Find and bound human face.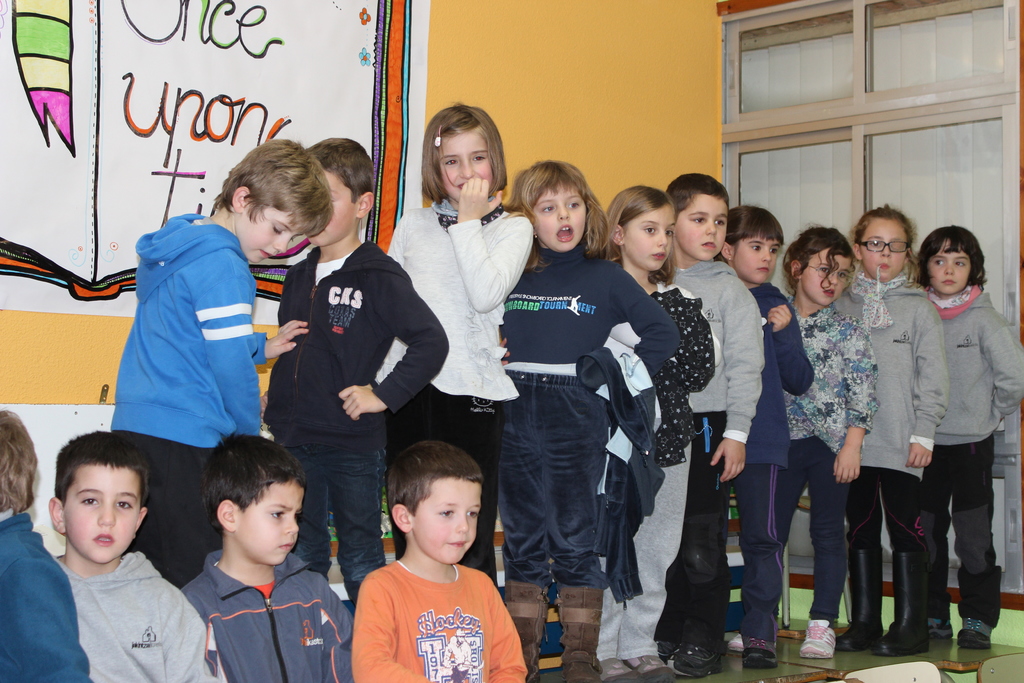
Bound: BBox(806, 248, 851, 302).
